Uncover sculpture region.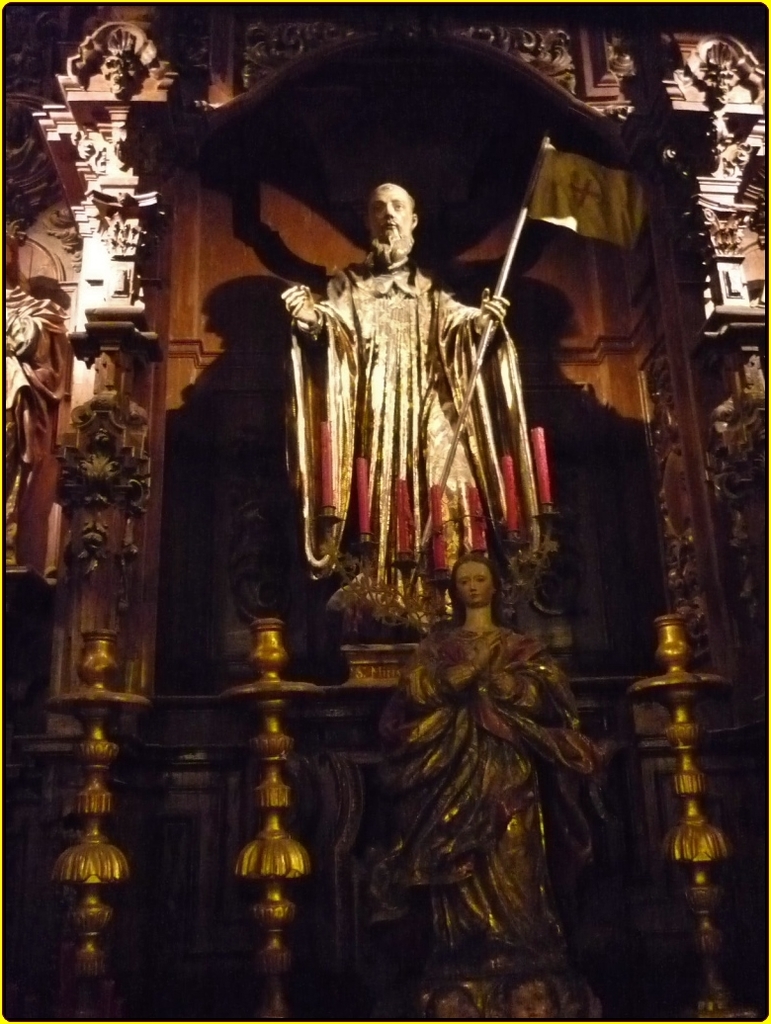
Uncovered: {"x1": 287, "y1": 181, "x2": 520, "y2": 661}.
